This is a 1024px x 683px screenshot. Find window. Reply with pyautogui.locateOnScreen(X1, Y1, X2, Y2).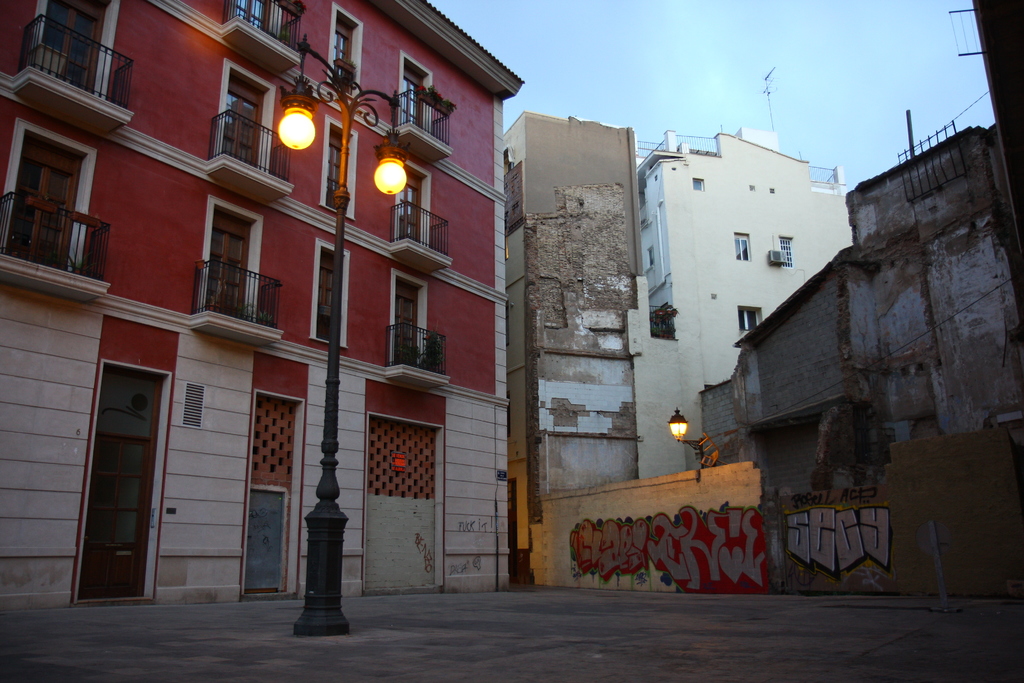
pyautogui.locateOnScreen(736, 308, 765, 331).
